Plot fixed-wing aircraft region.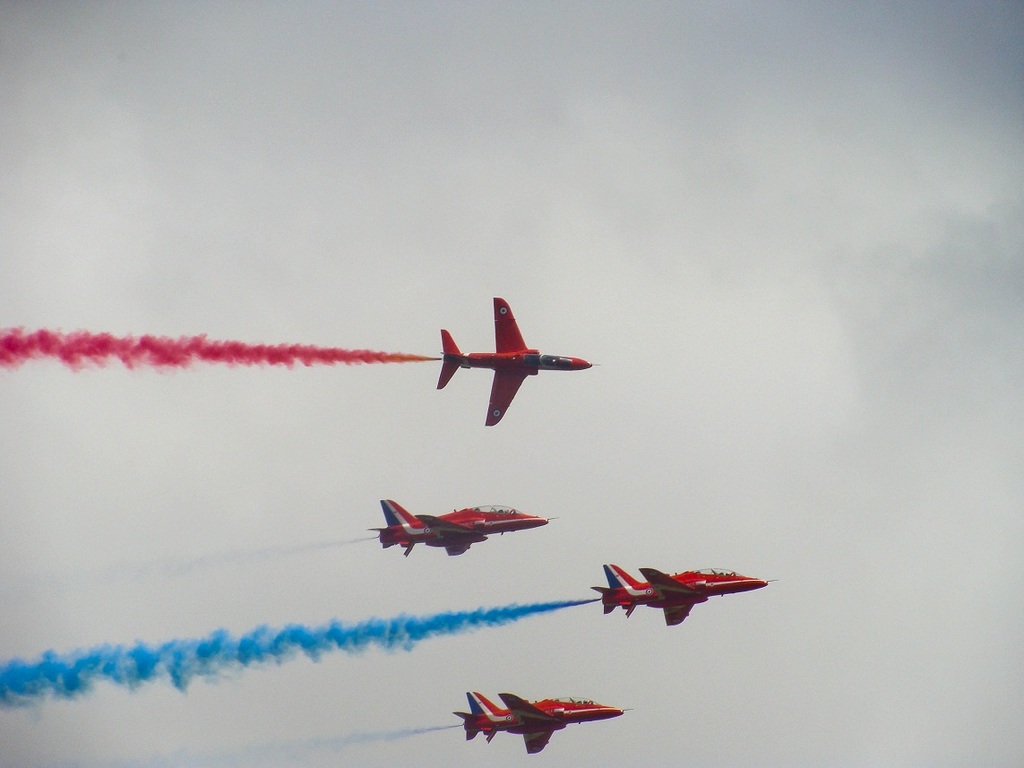
Plotted at 367, 496, 553, 555.
